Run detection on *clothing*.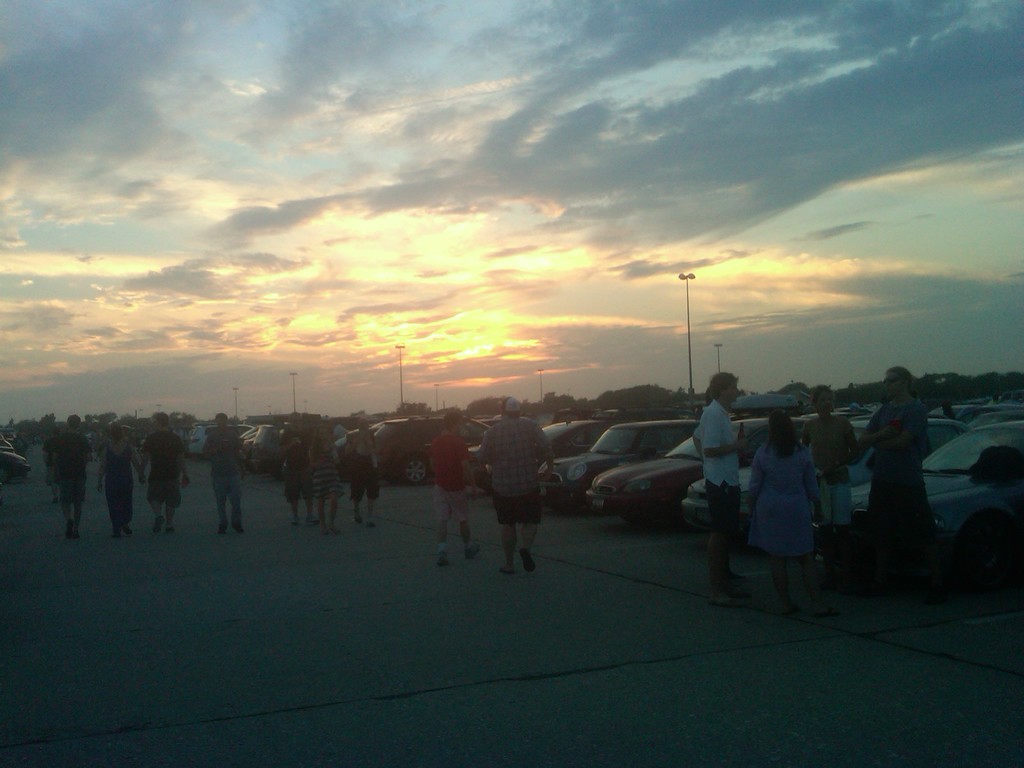
Result: crop(203, 423, 241, 524).
